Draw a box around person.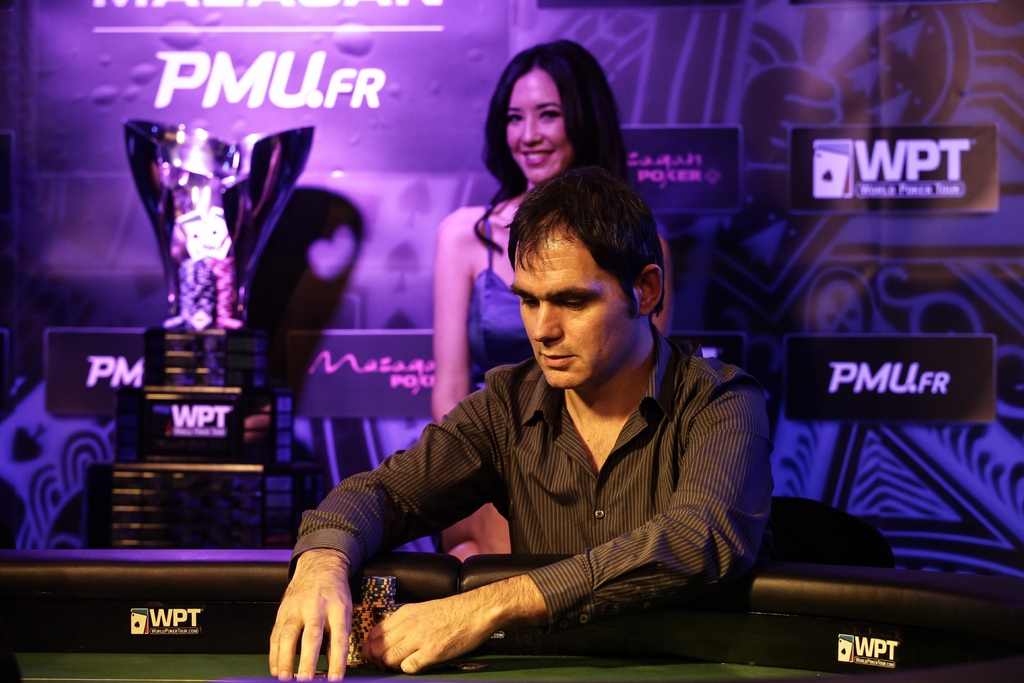
bbox=(424, 38, 669, 553).
